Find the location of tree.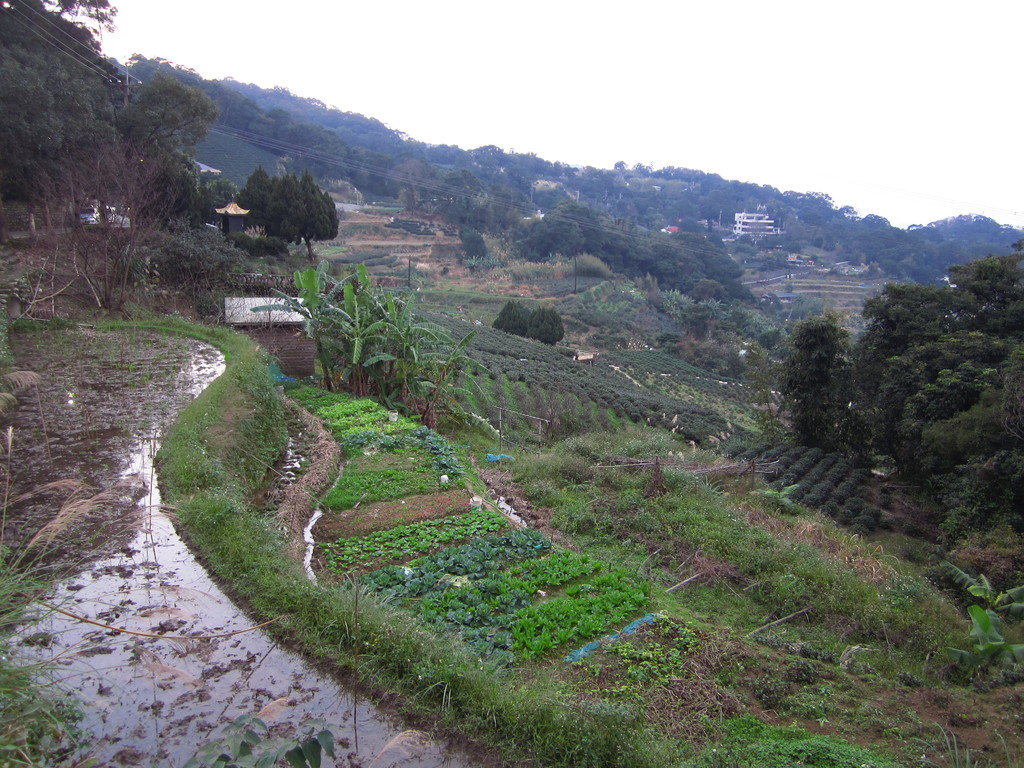
Location: region(229, 145, 330, 241).
